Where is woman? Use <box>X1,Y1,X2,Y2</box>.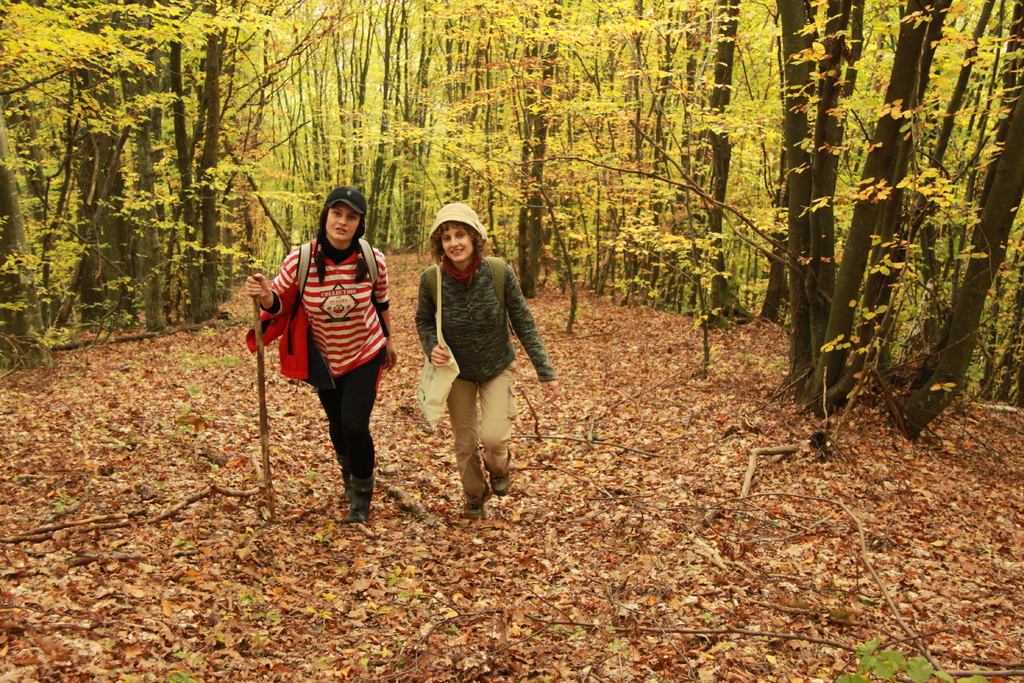
<box>414,203,563,509</box>.
